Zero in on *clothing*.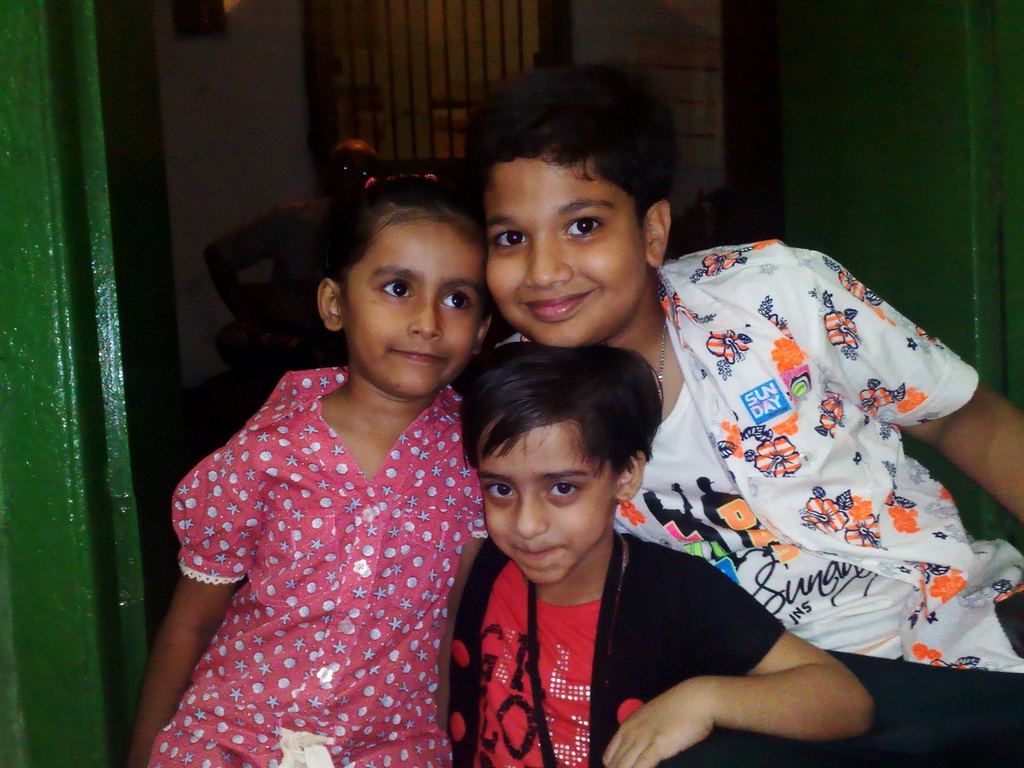
Zeroed in: 598:212:1007:685.
